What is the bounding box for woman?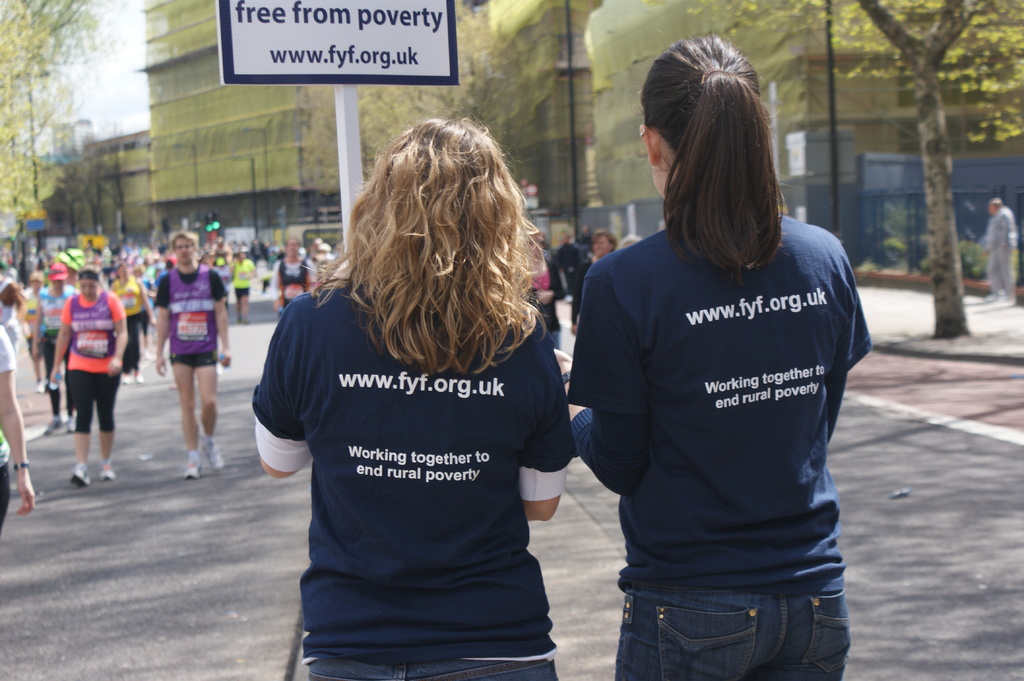
x1=254 y1=117 x2=579 y2=680.
